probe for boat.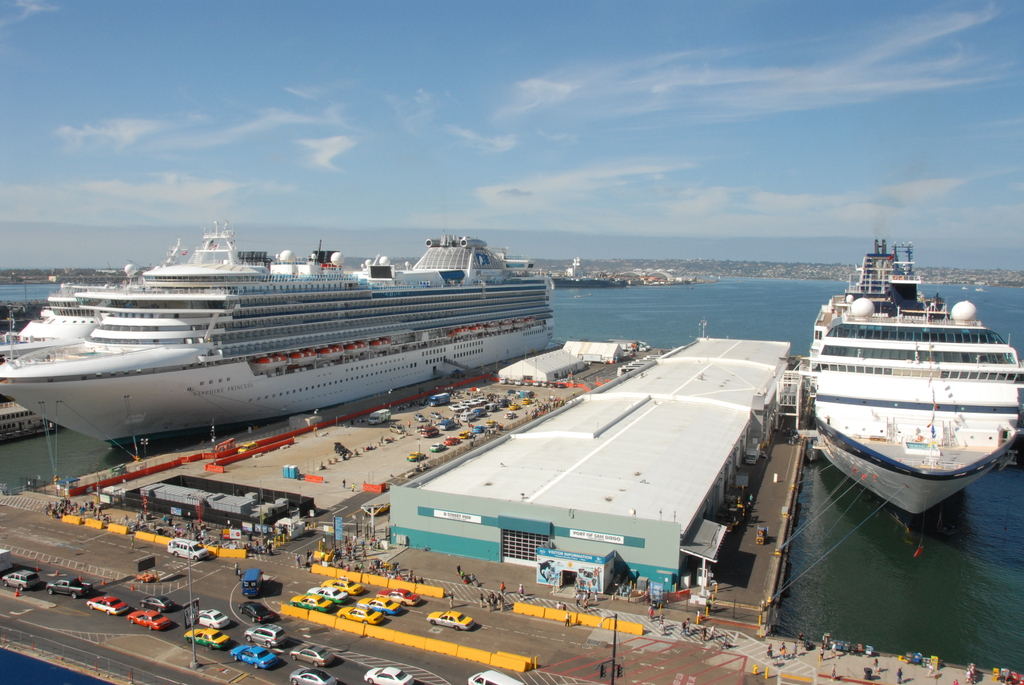
Probe result: <box>762,219,1023,539</box>.
